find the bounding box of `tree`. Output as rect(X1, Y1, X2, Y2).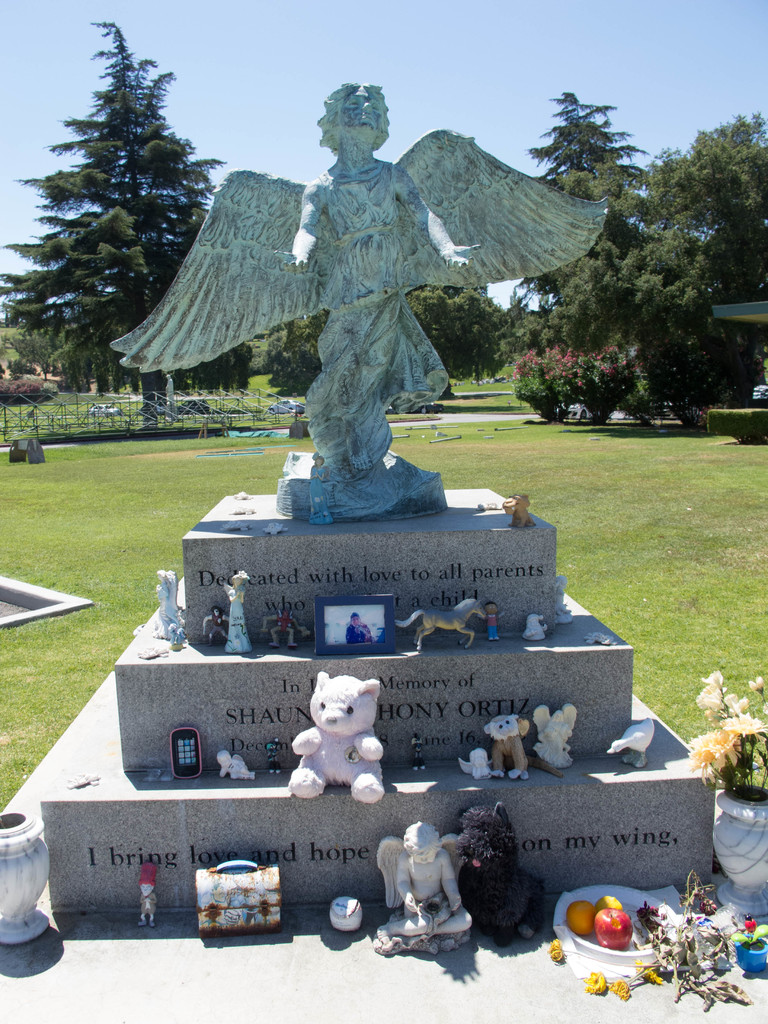
rect(525, 79, 668, 308).
